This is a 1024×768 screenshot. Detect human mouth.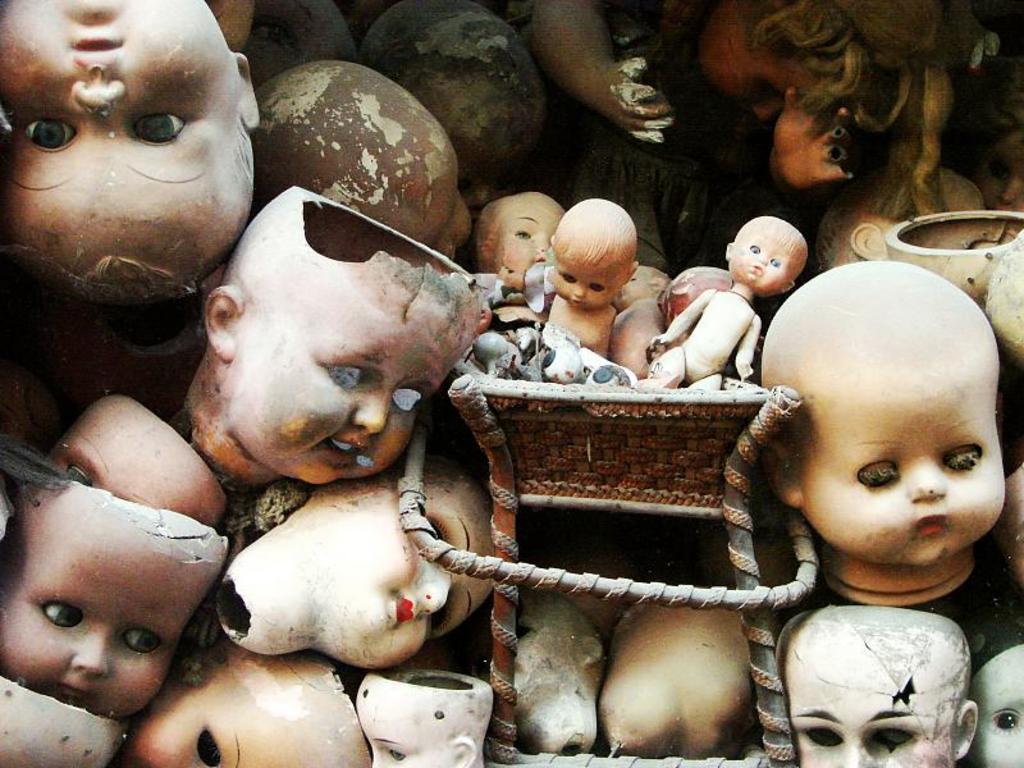
bbox(61, 682, 88, 707).
